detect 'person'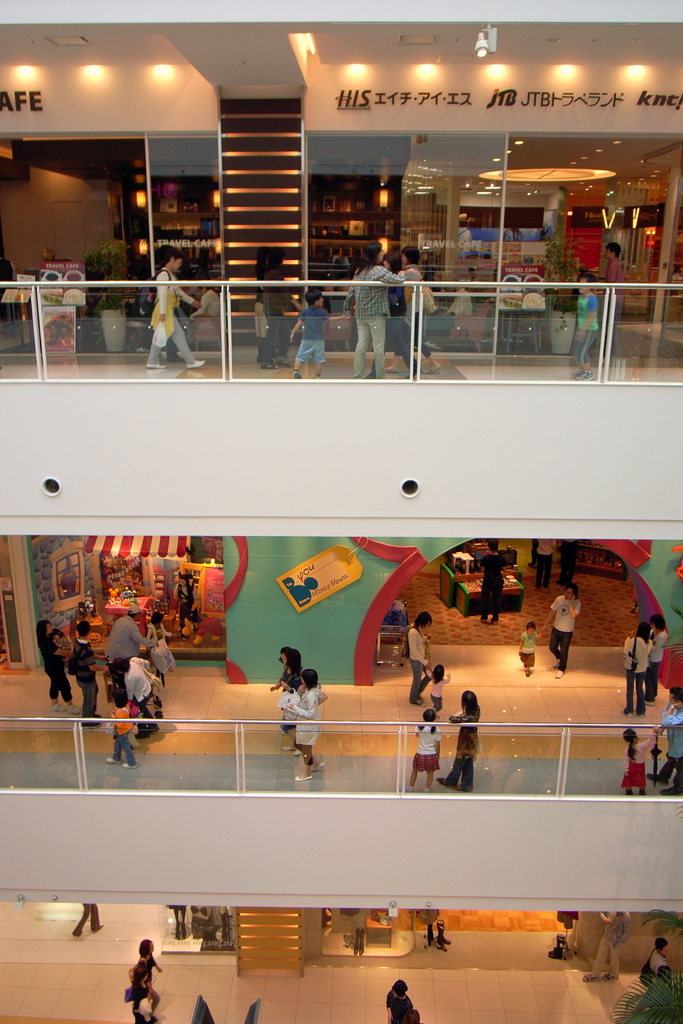
145/611/177/649
